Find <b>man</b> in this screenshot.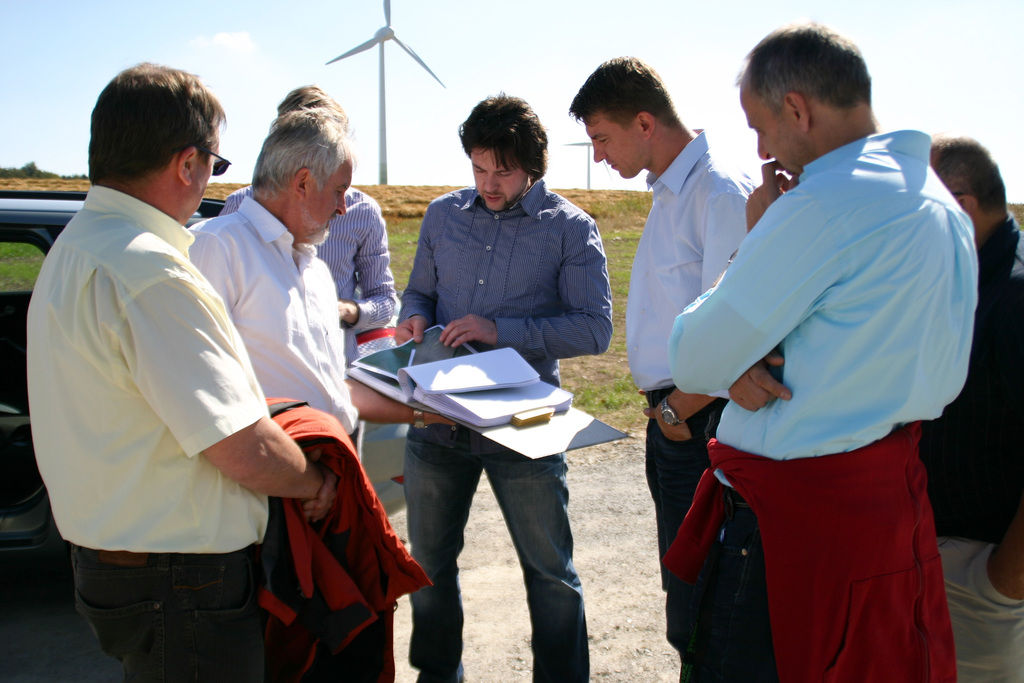
The bounding box for <b>man</b> is [180, 109, 454, 681].
